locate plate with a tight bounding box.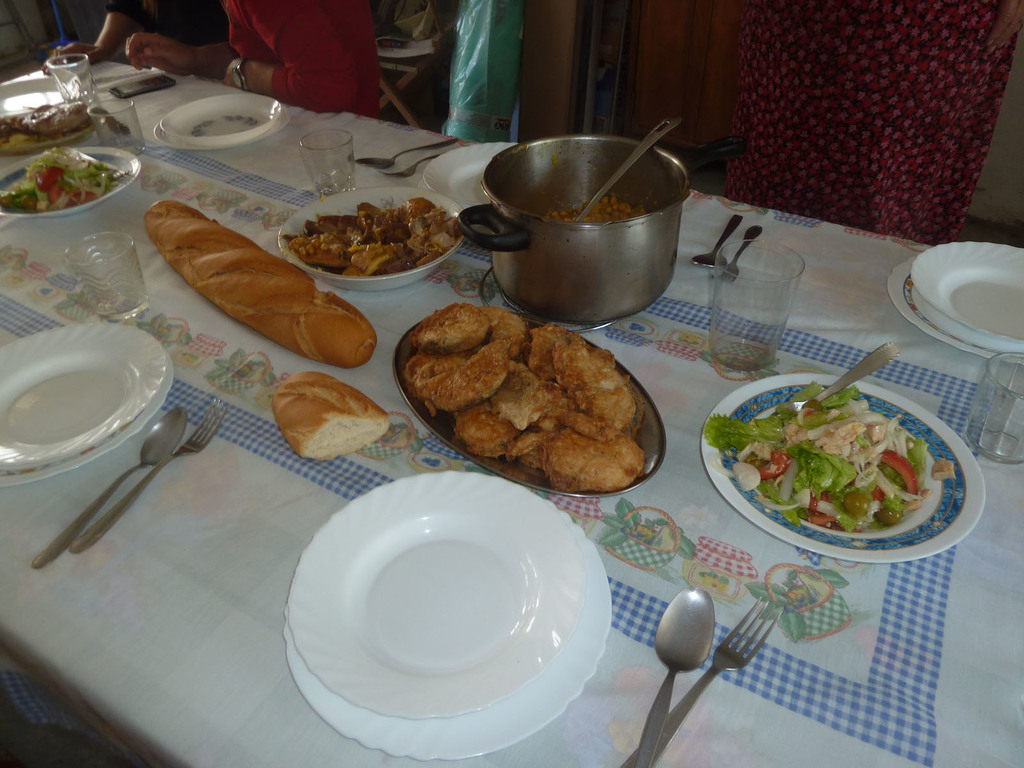
<region>146, 97, 289, 155</region>.
